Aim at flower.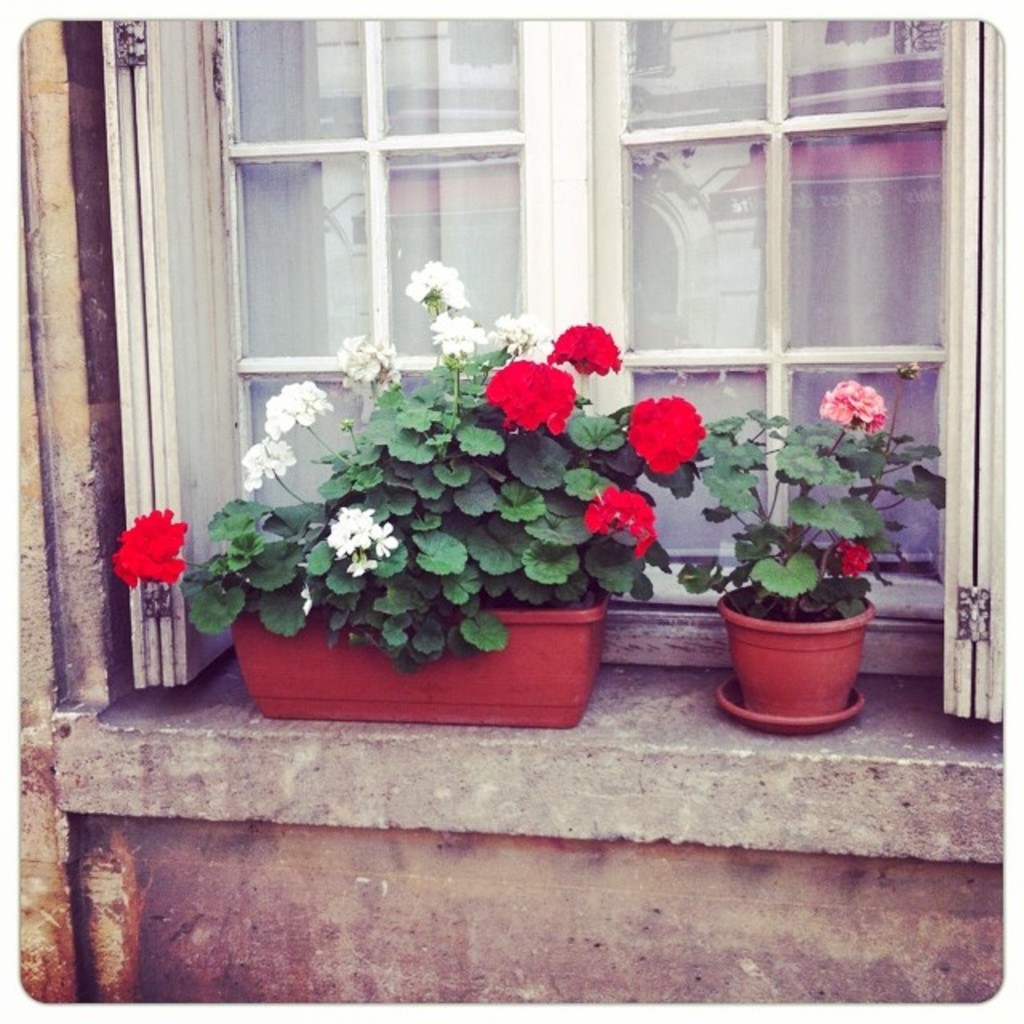
Aimed at bbox(94, 509, 186, 610).
